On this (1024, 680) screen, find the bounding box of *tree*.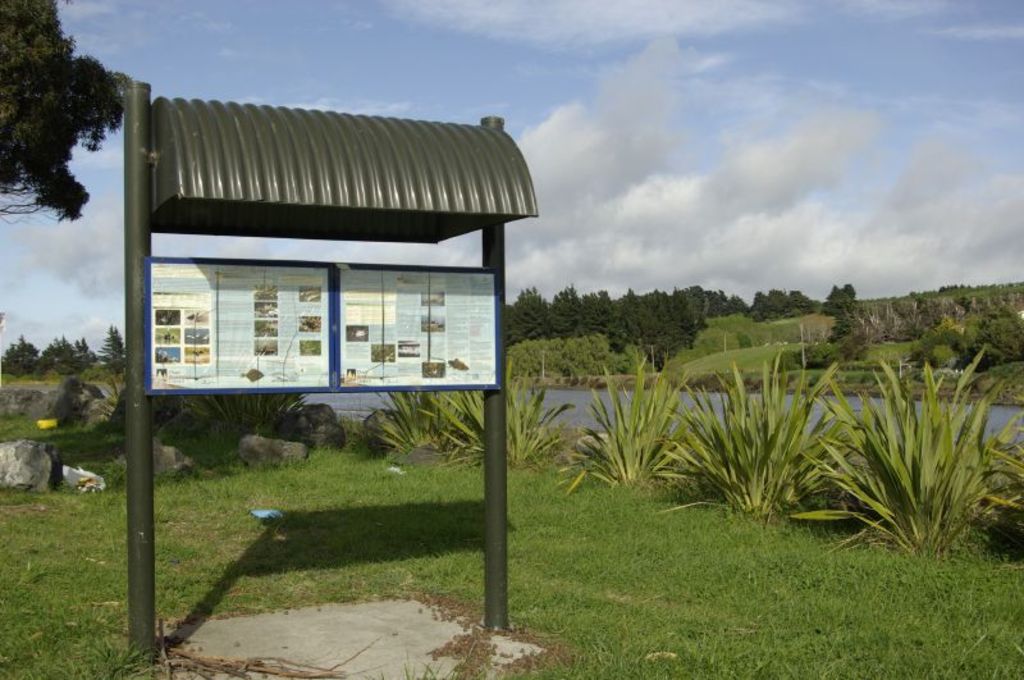
Bounding box: locate(99, 324, 132, 378).
